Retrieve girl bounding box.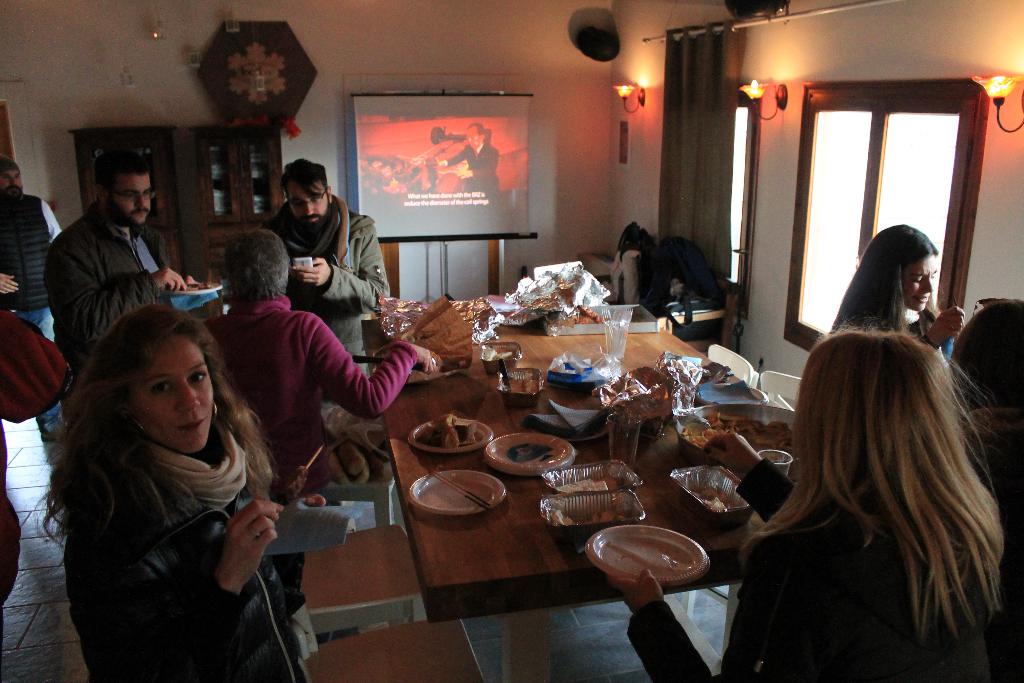
Bounding box: <region>629, 317, 998, 679</region>.
